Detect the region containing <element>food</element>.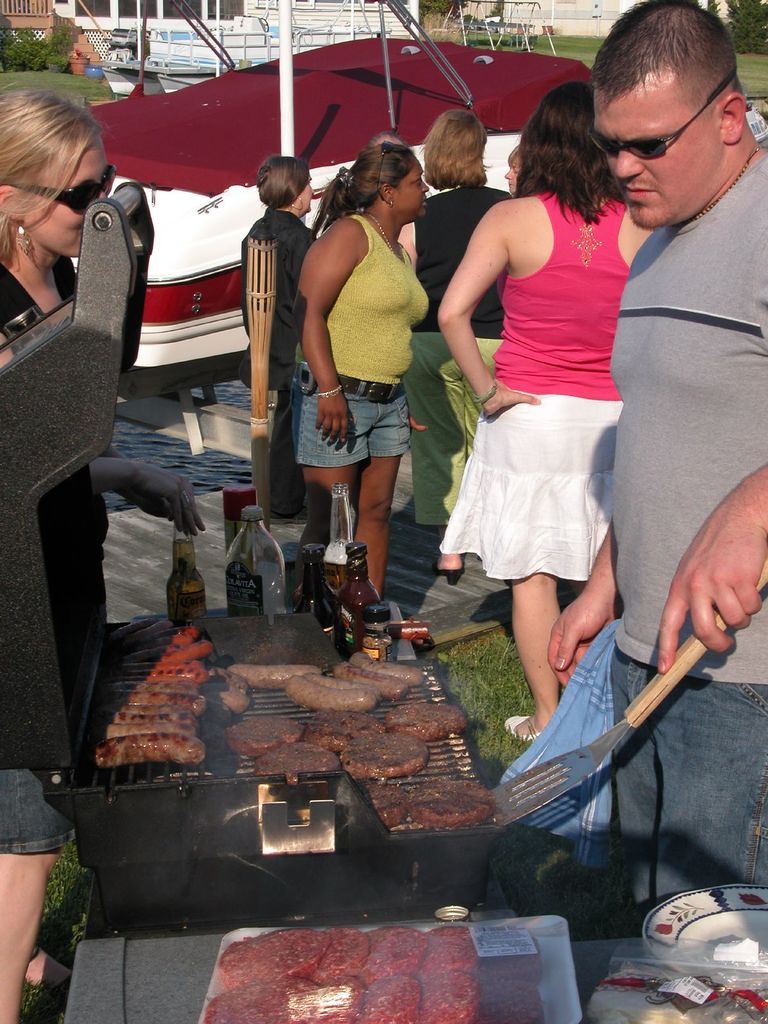
locate(251, 739, 340, 785).
